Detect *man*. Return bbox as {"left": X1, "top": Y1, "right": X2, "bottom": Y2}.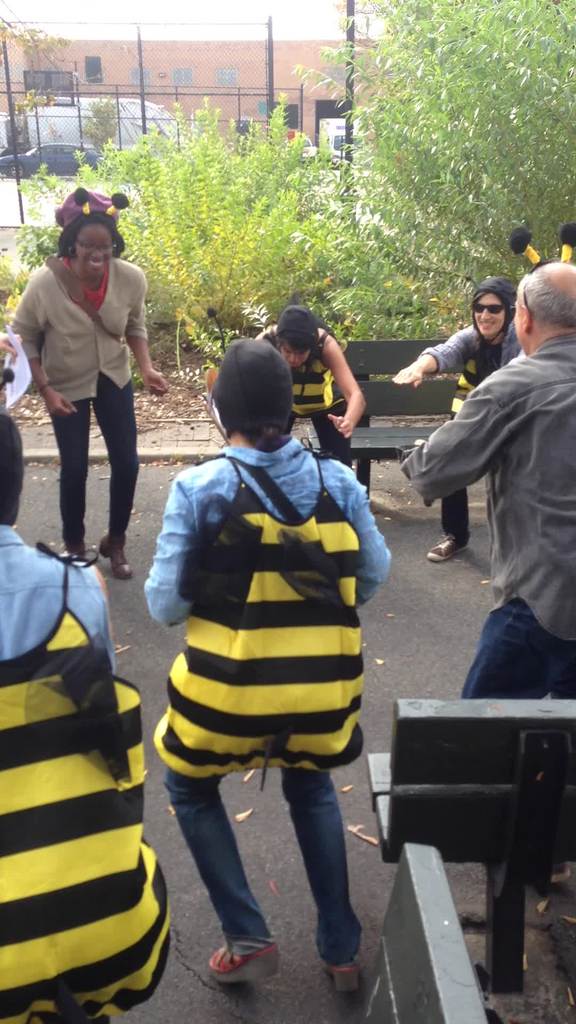
{"left": 233, "top": 303, "right": 368, "bottom": 469}.
